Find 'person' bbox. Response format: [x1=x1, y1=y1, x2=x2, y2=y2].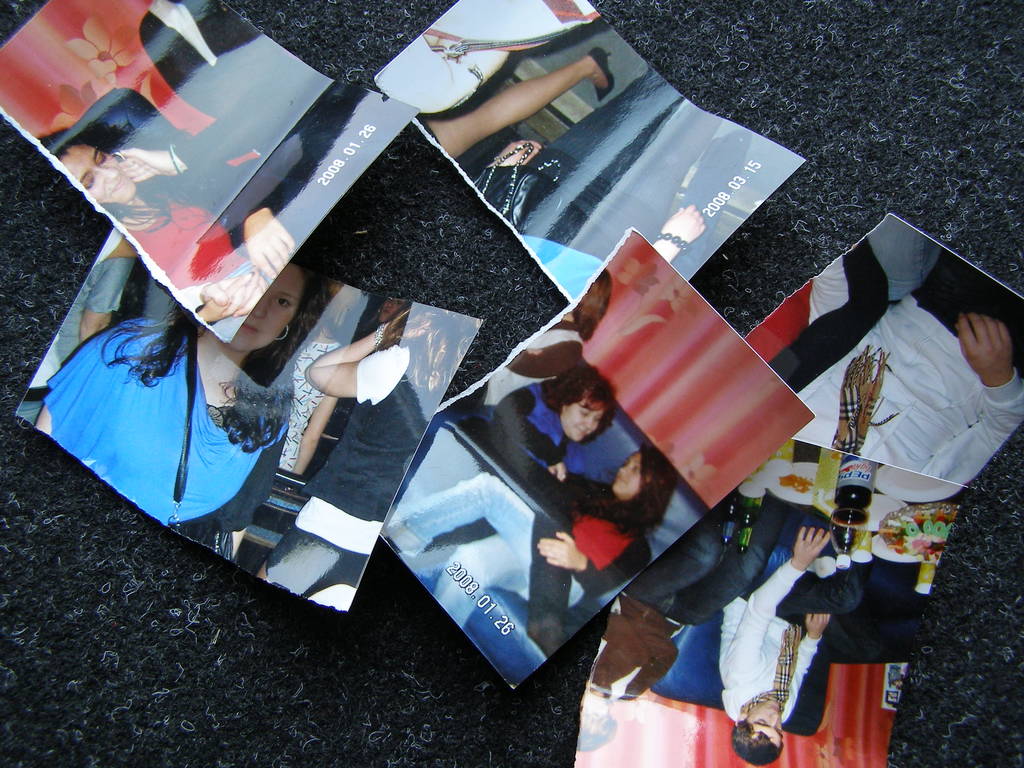
[x1=575, y1=484, x2=782, y2=755].
